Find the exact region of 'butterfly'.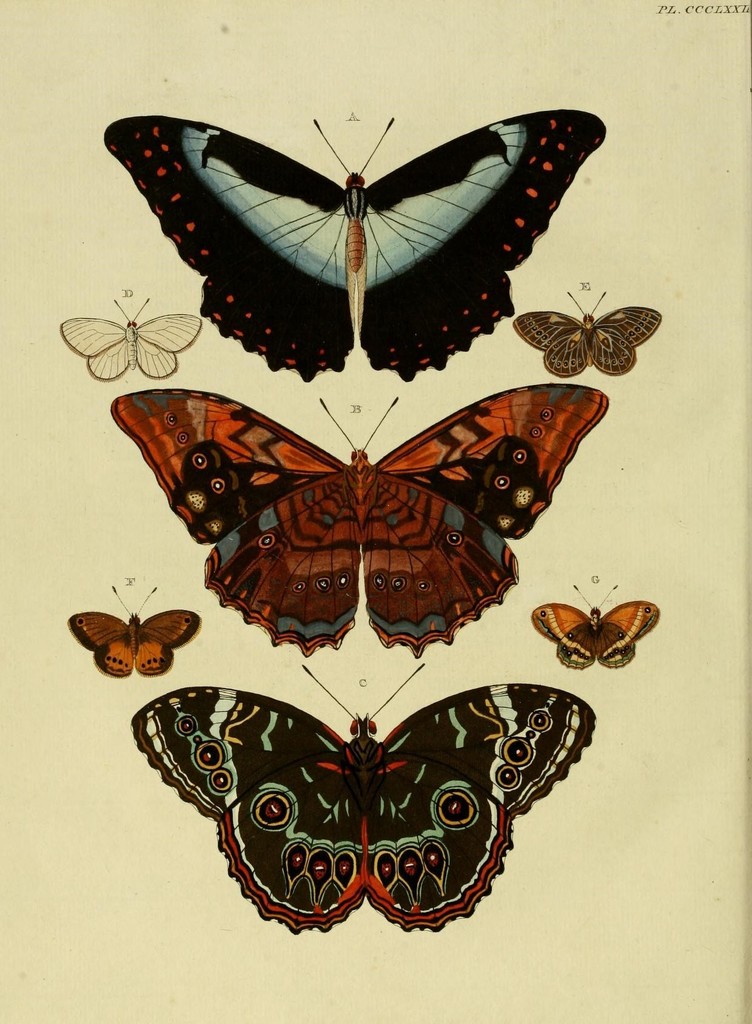
Exact region: bbox=(502, 285, 658, 376).
